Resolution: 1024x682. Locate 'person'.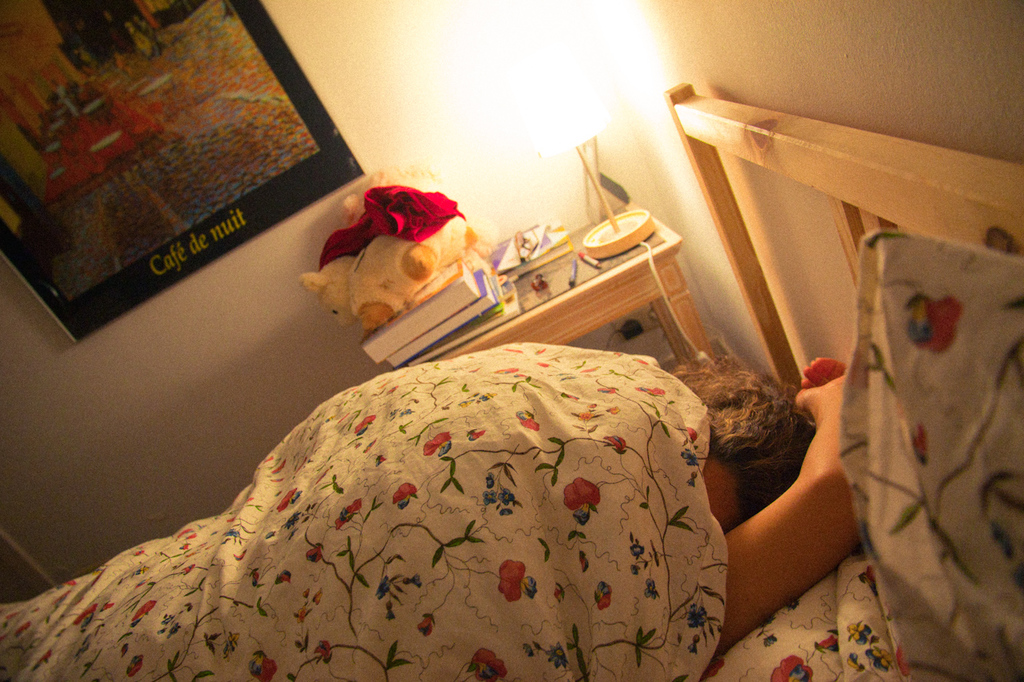
666/301/876/676.
